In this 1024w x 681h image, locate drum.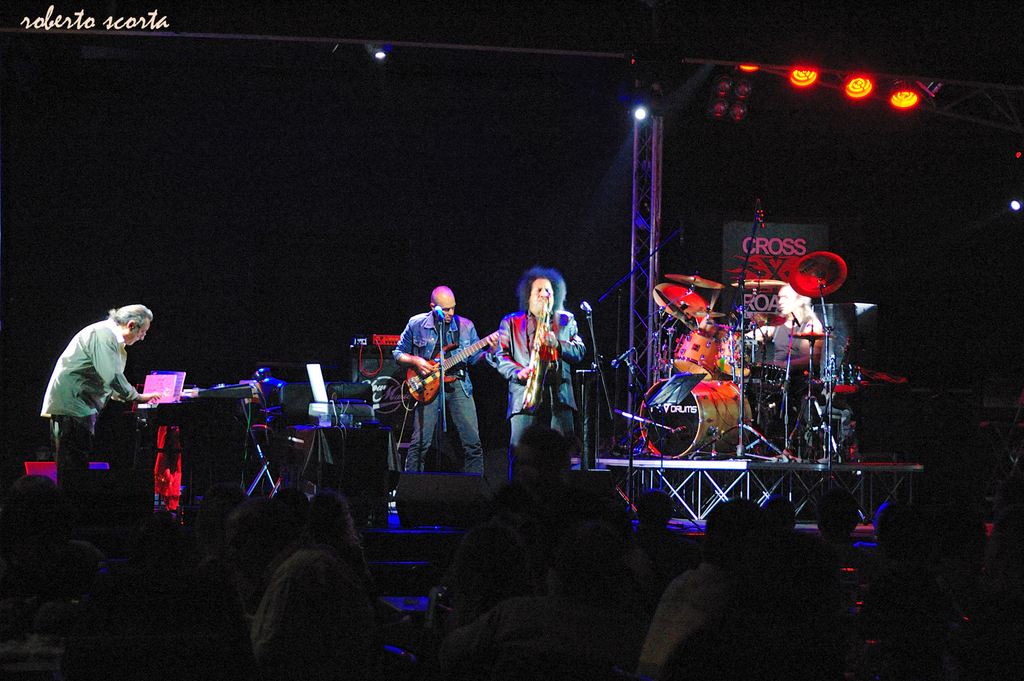
Bounding box: l=711, t=332, r=756, b=380.
